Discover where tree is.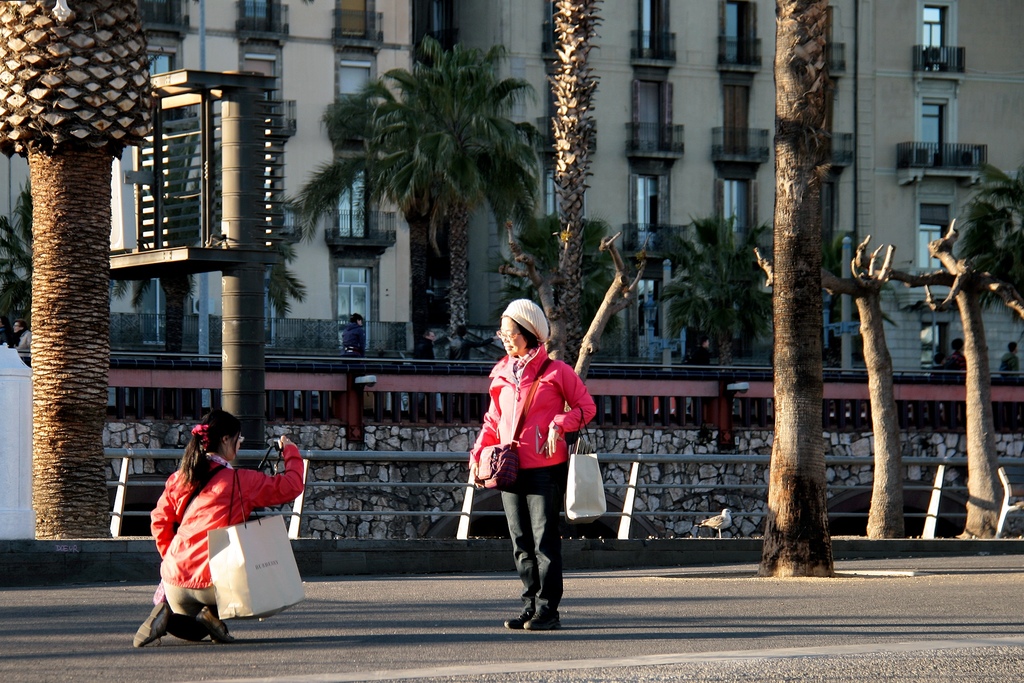
Discovered at l=817, t=234, r=904, b=540.
